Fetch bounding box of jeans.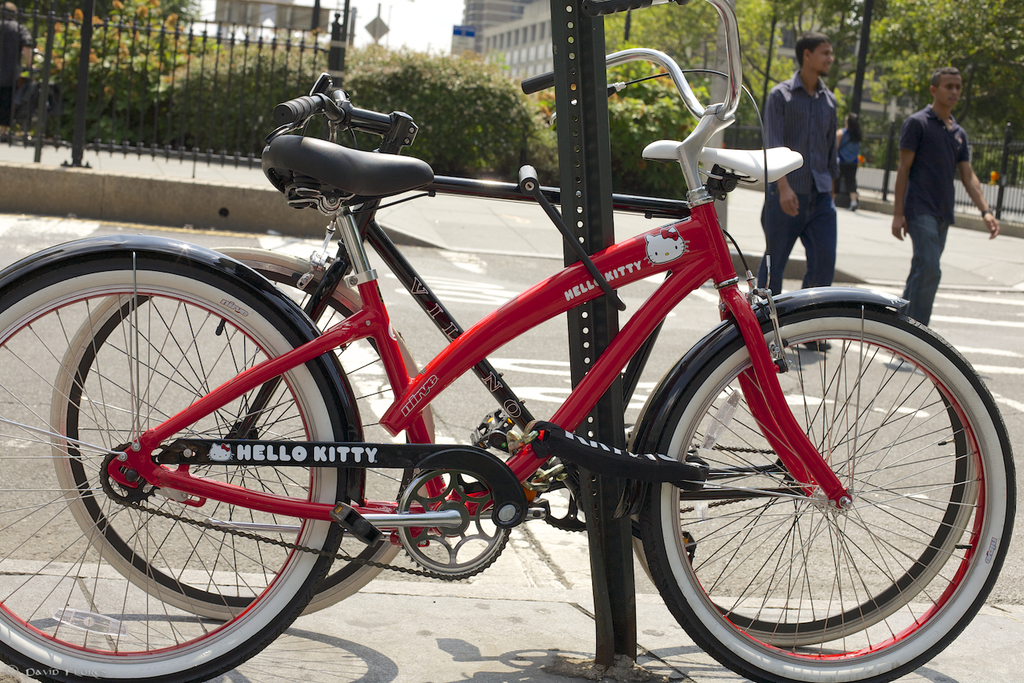
Bbox: 895 216 947 332.
